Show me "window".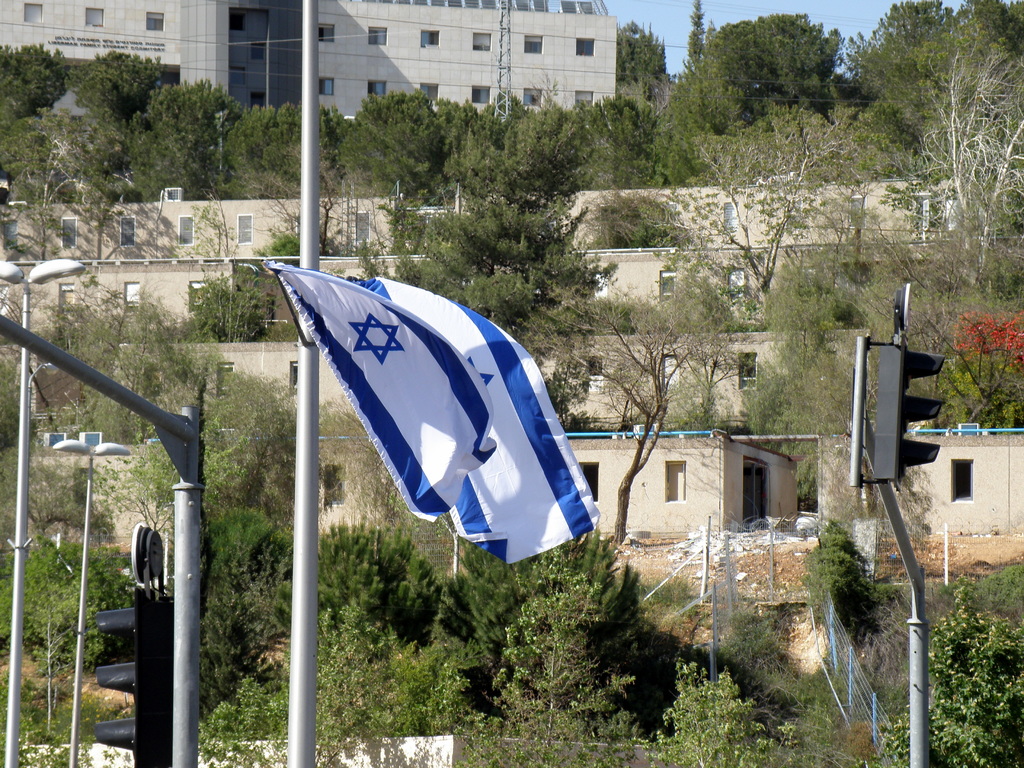
"window" is here: 56 282 76 312.
